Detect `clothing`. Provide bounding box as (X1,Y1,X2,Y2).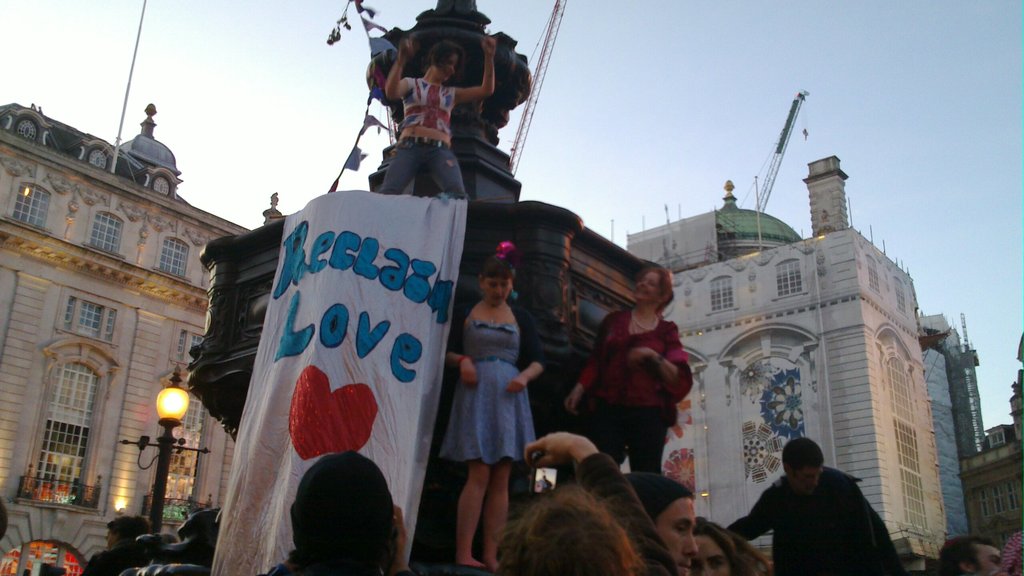
(577,308,692,472).
